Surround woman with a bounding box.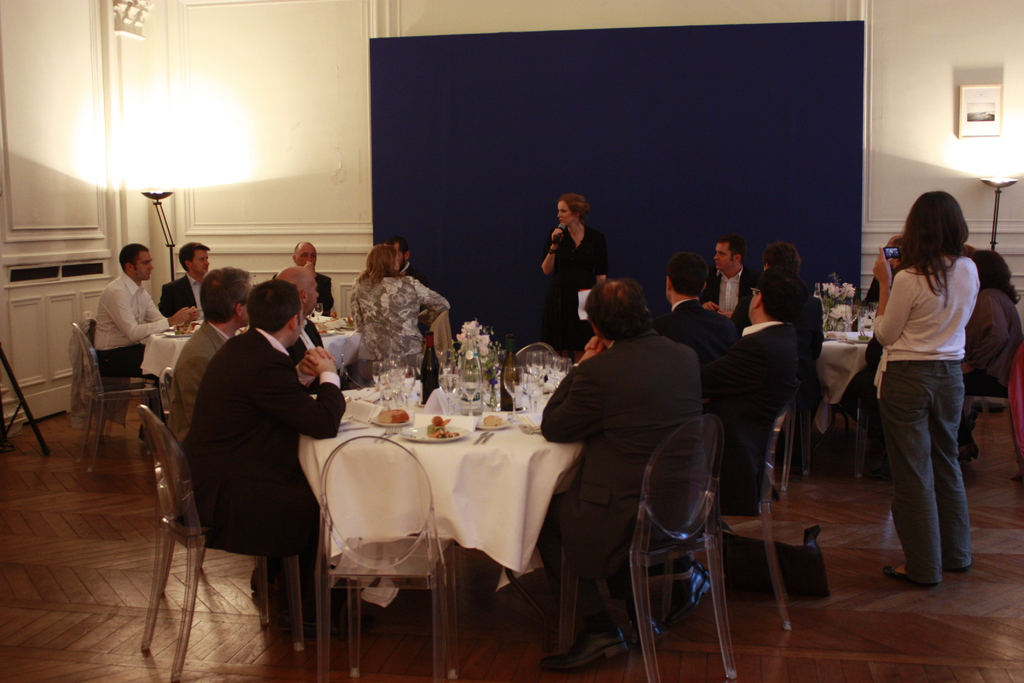
<bbox>864, 182, 997, 595</bbox>.
